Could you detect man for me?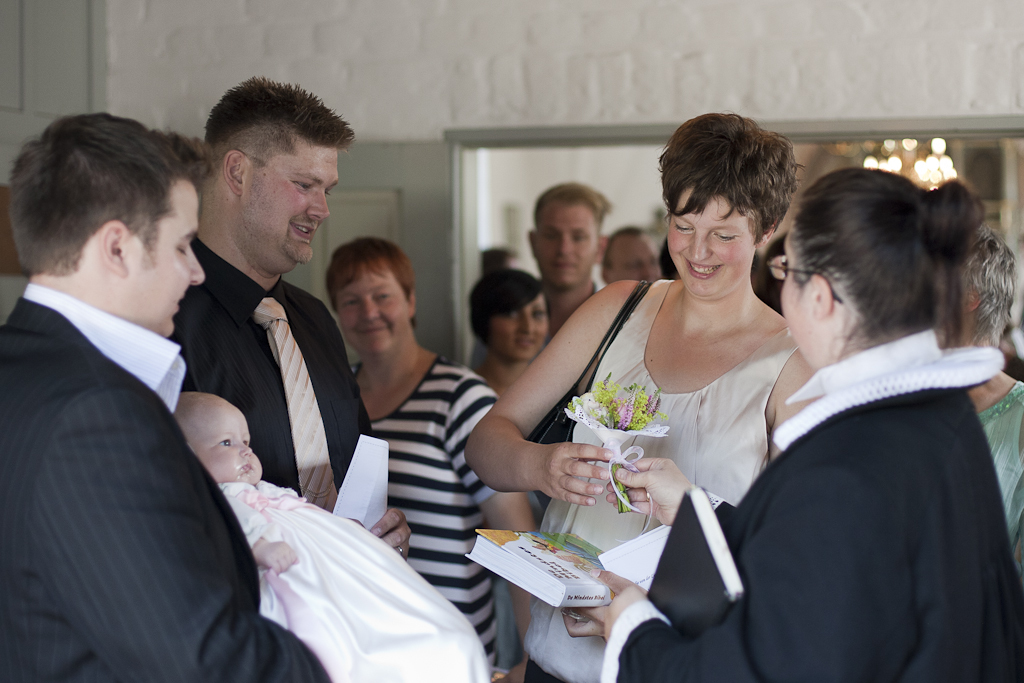
Detection result: <box>0,112,413,682</box>.
